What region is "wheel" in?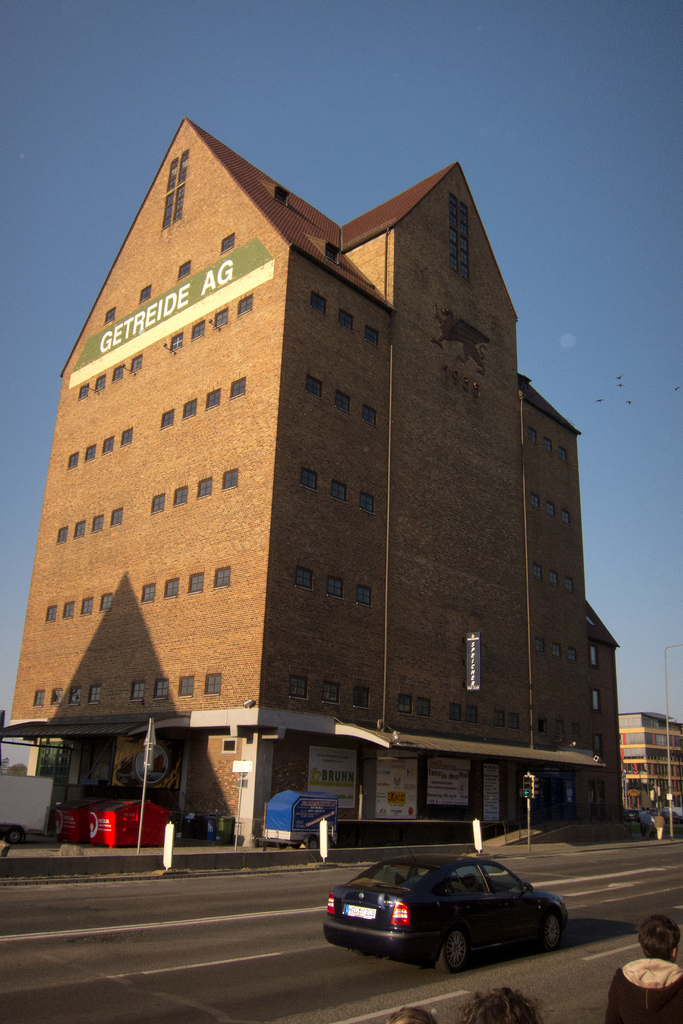
l=441, t=931, r=470, b=972.
